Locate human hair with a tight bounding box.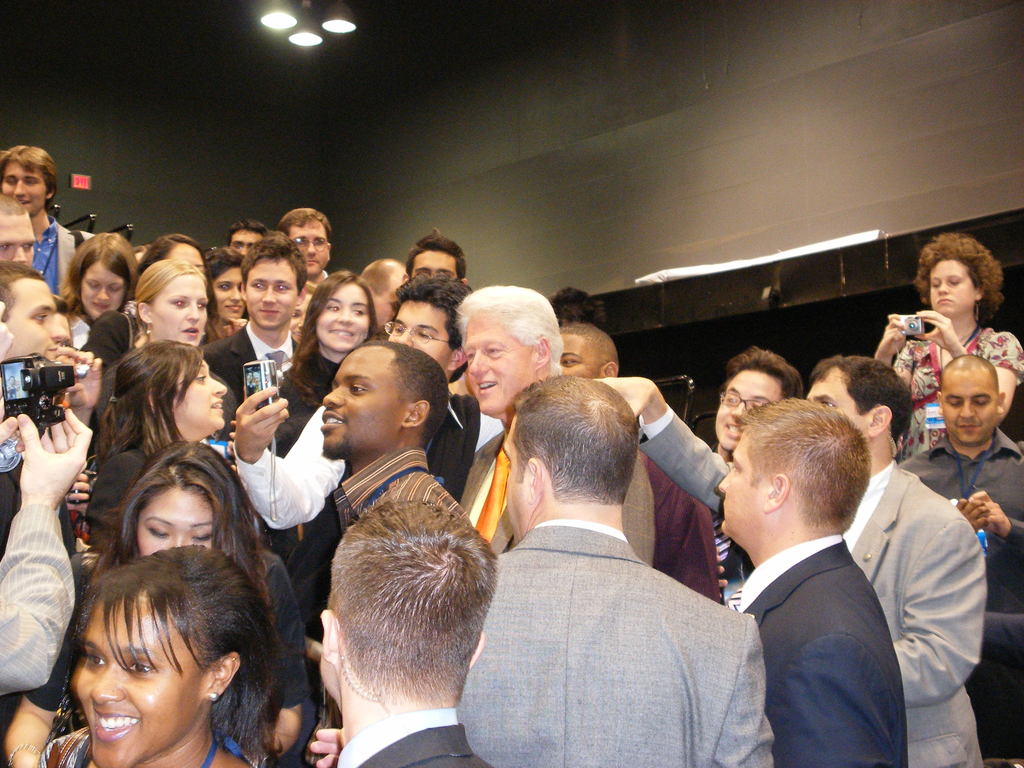
408, 225, 467, 273.
